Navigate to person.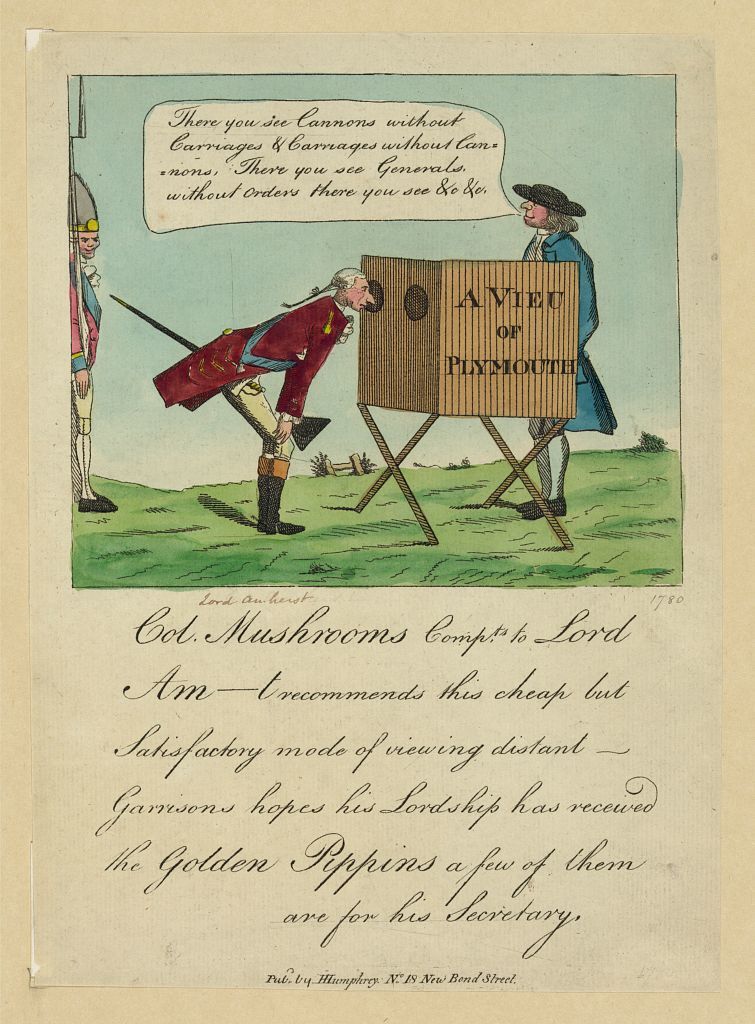
Navigation target: (515, 180, 618, 519).
